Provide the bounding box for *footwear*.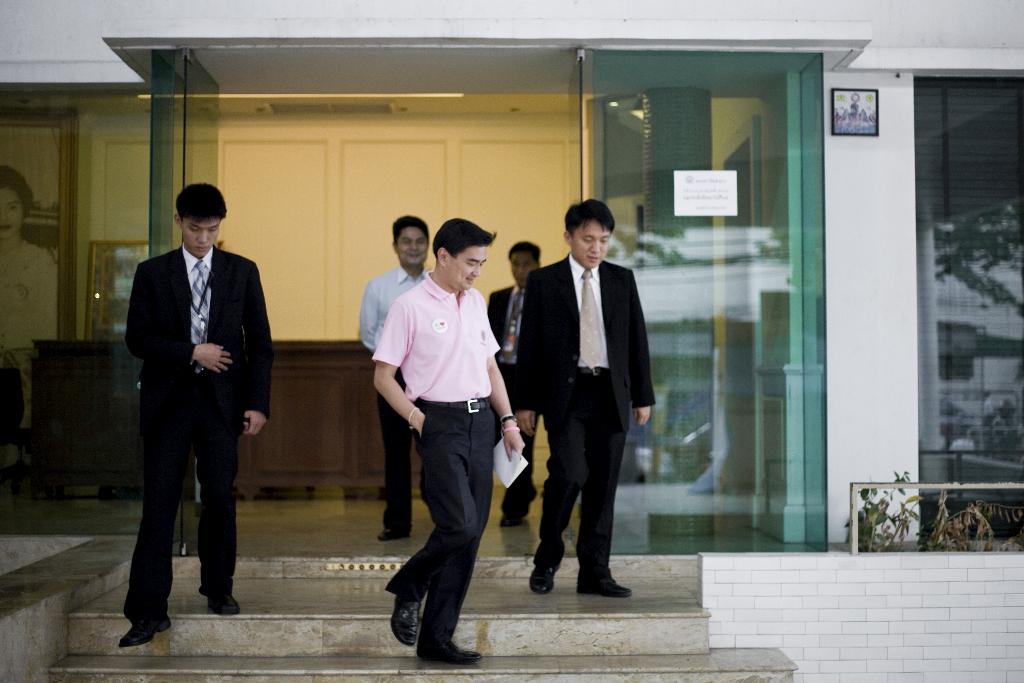
(388,586,423,650).
